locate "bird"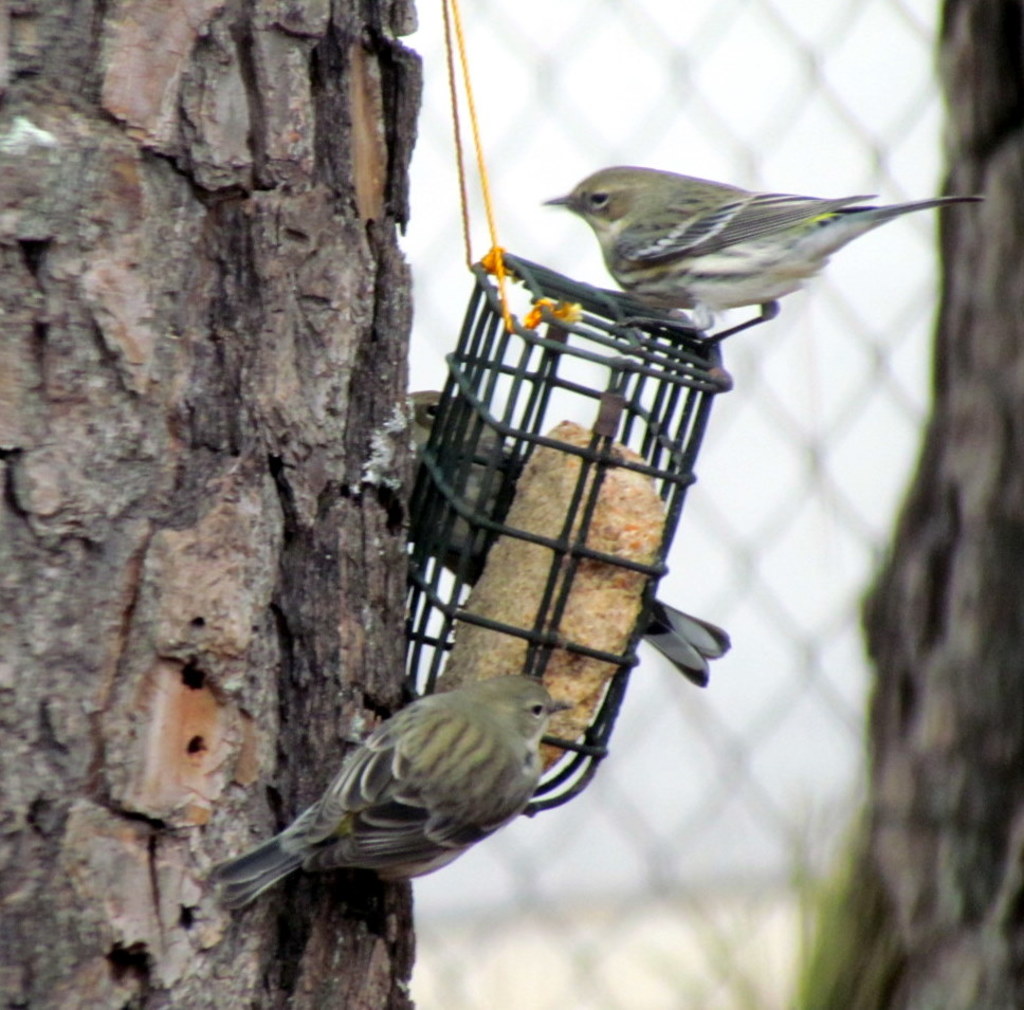
box=[404, 388, 736, 686]
